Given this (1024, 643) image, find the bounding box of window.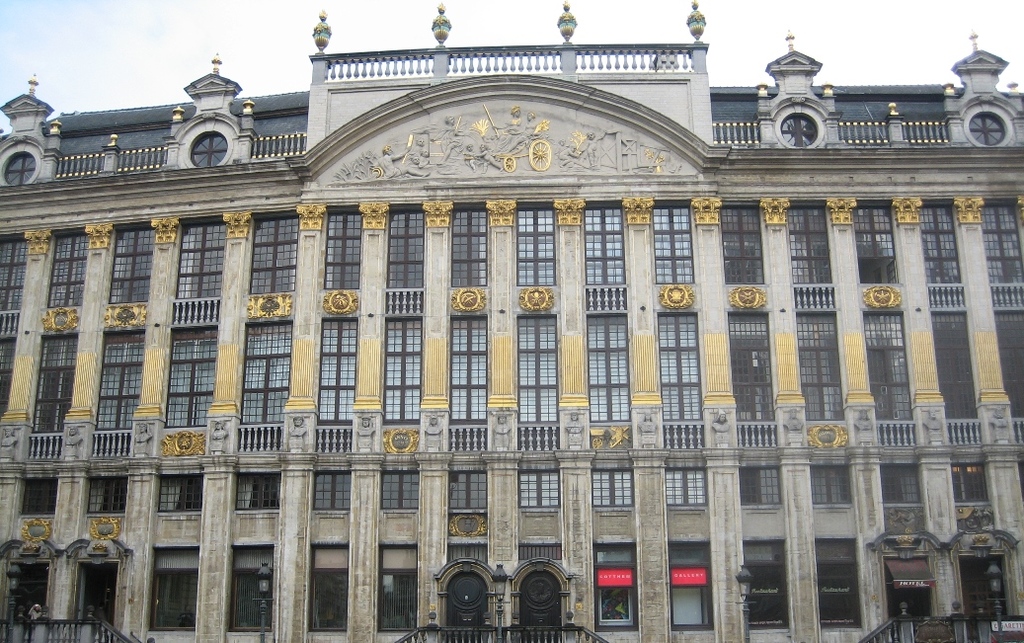
BBox(948, 558, 1007, 613).
